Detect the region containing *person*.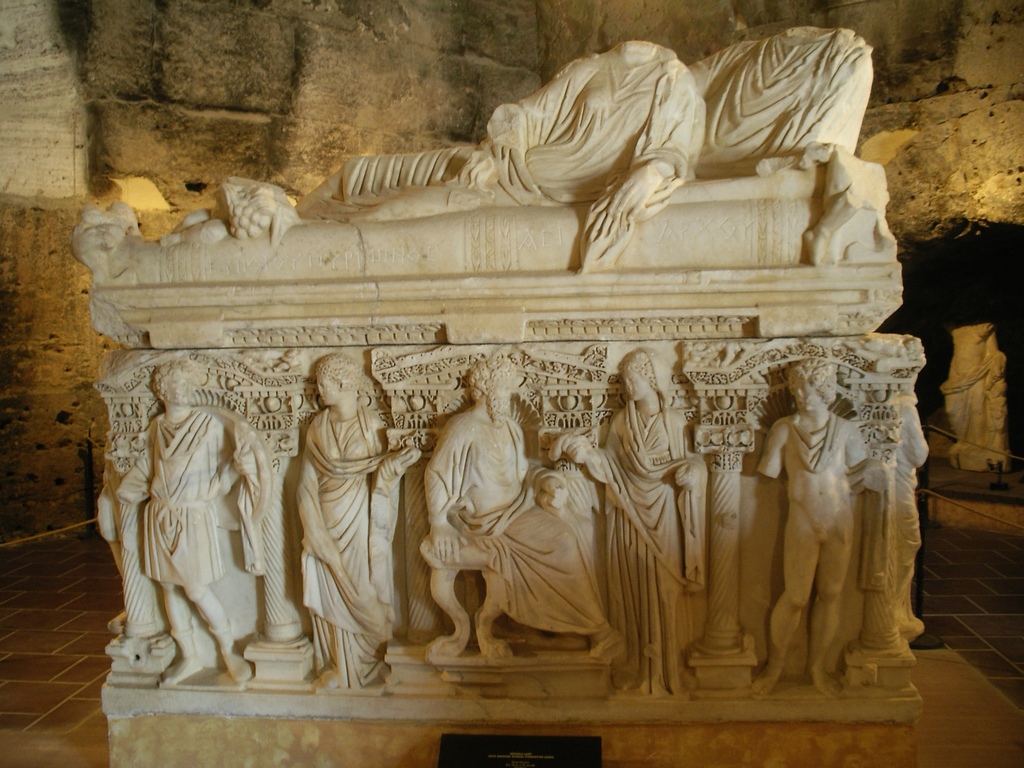
x1=427 y1=353 x2=625 y2=663.
